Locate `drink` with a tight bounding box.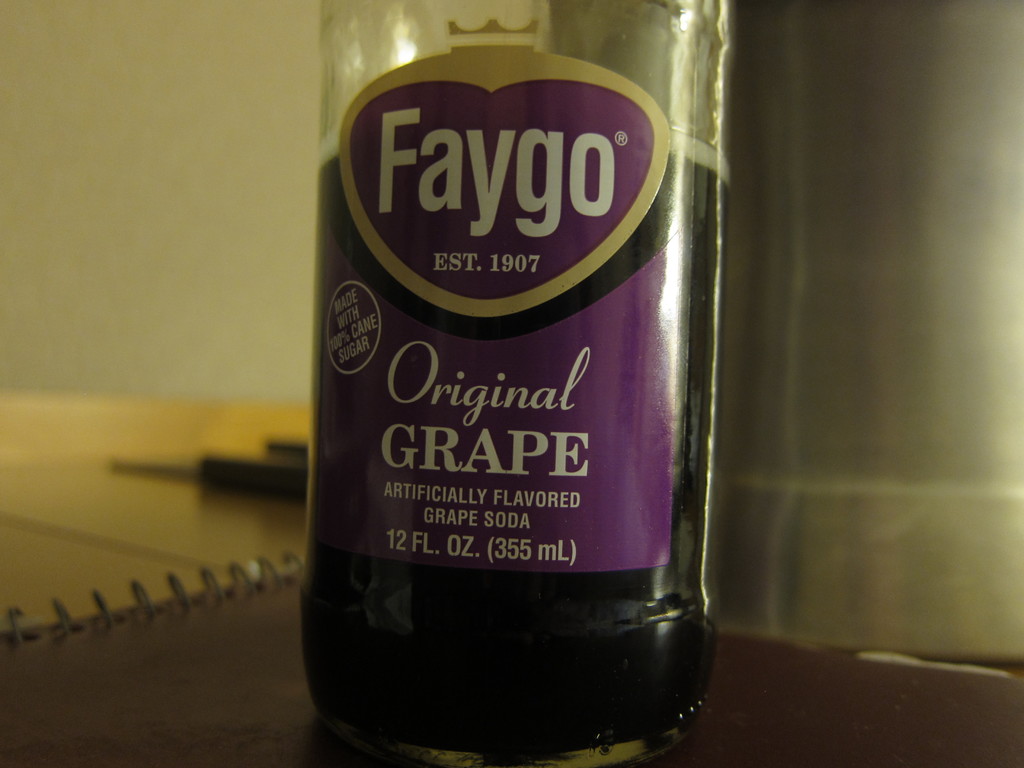
pyautogui.locateOnScreen(296, 10, 742, 767).
